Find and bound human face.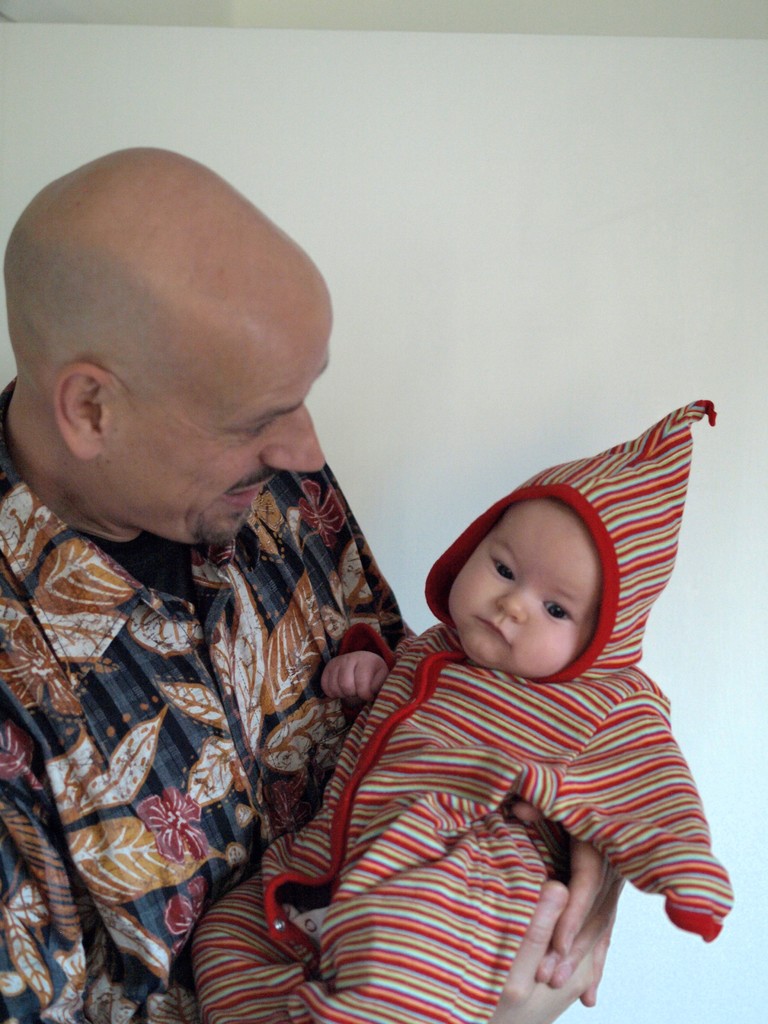
Bound: Rect(449, 501, 600, 666).
